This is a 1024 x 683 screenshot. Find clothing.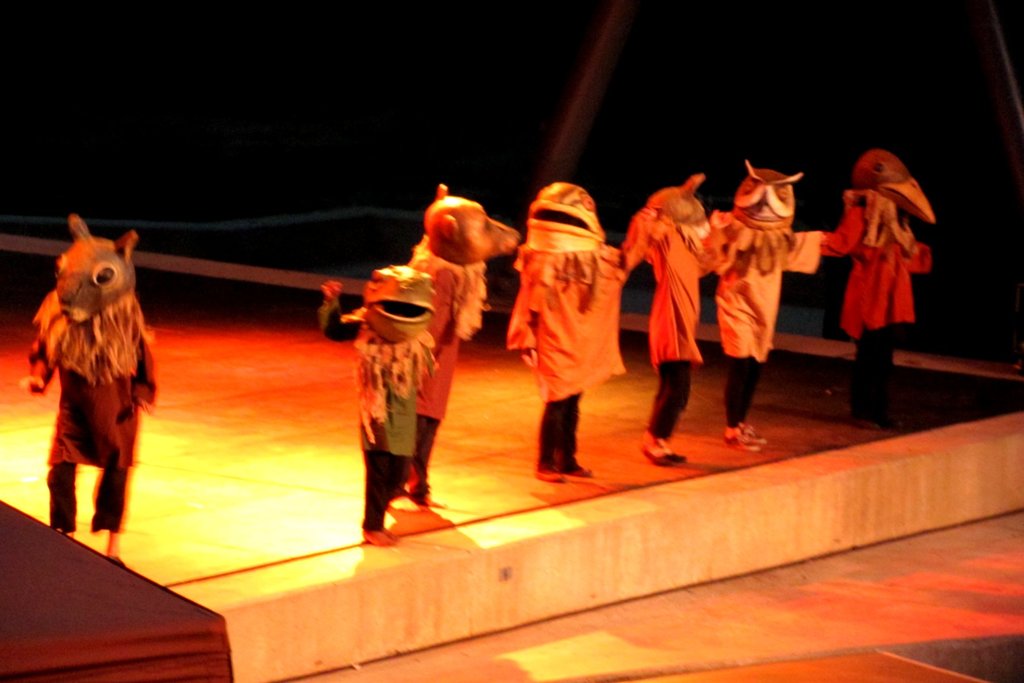
Bounding box: (27,300,154,532).
